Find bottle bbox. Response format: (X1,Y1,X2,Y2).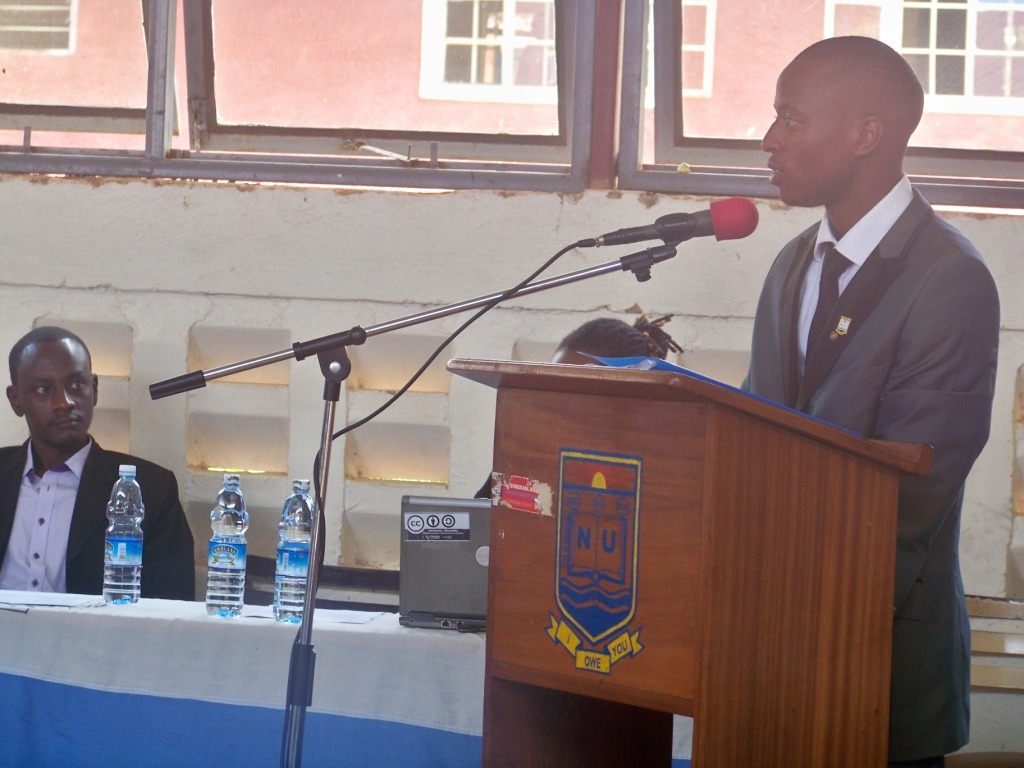
(255,498,309,625).
